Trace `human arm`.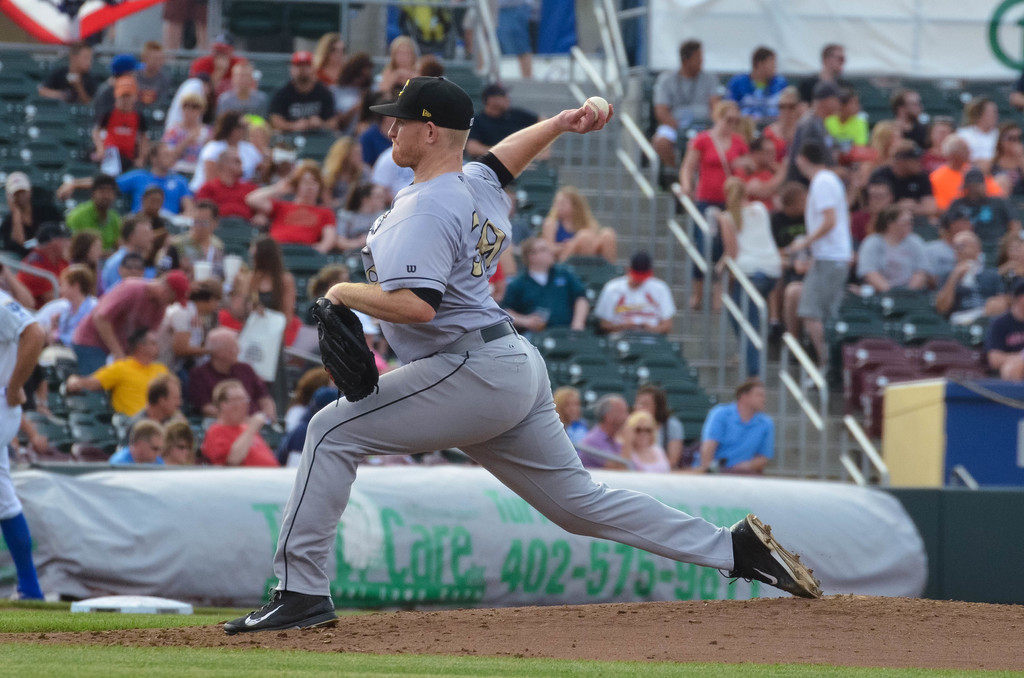
Traced to x1=499, y1=276, x2=544, y2=331.
